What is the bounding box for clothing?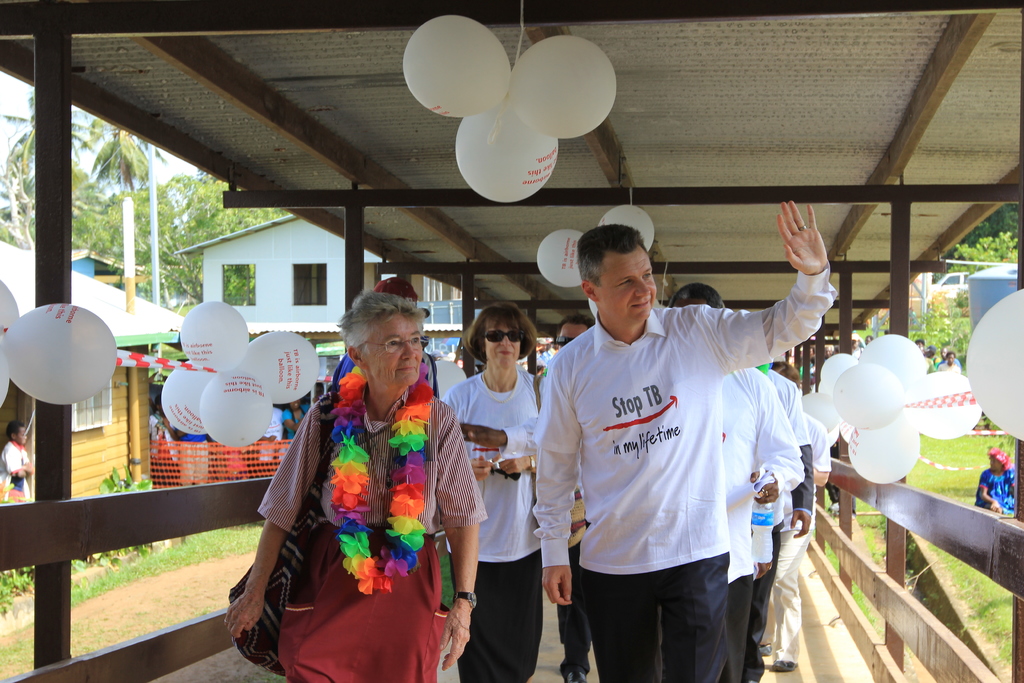
<bbox>241, 372, 496, 682</bbox>.
